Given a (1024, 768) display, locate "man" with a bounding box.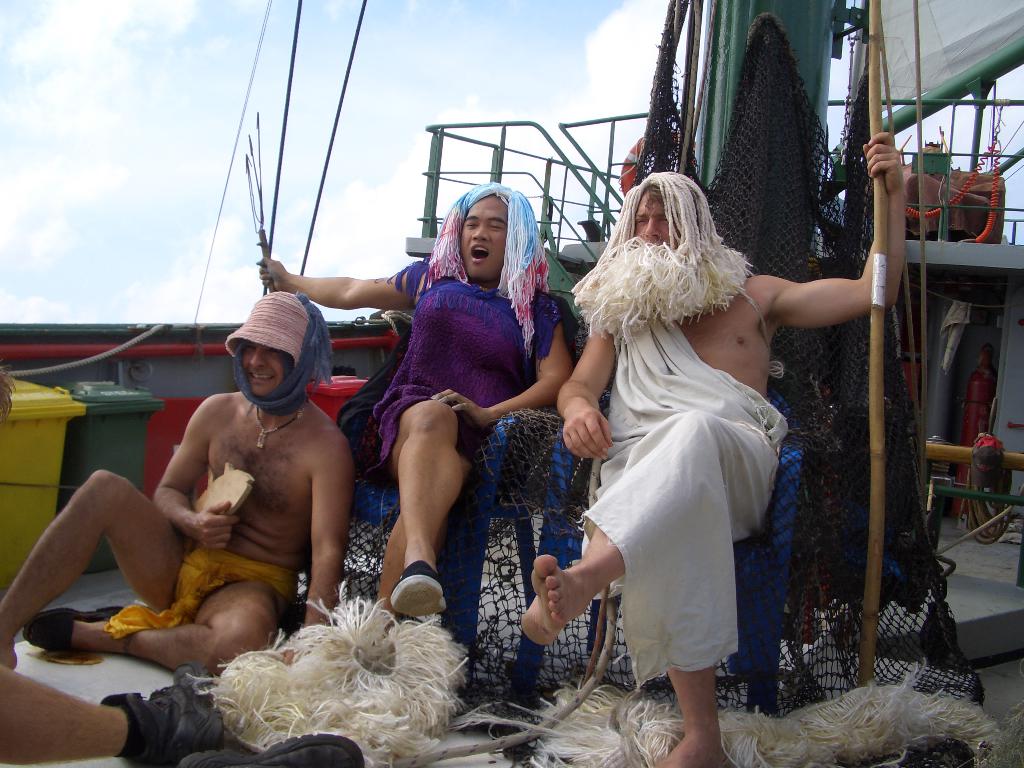
Located: {"left": 255, "top": 177, "right": 575, "bottom": 646}.
